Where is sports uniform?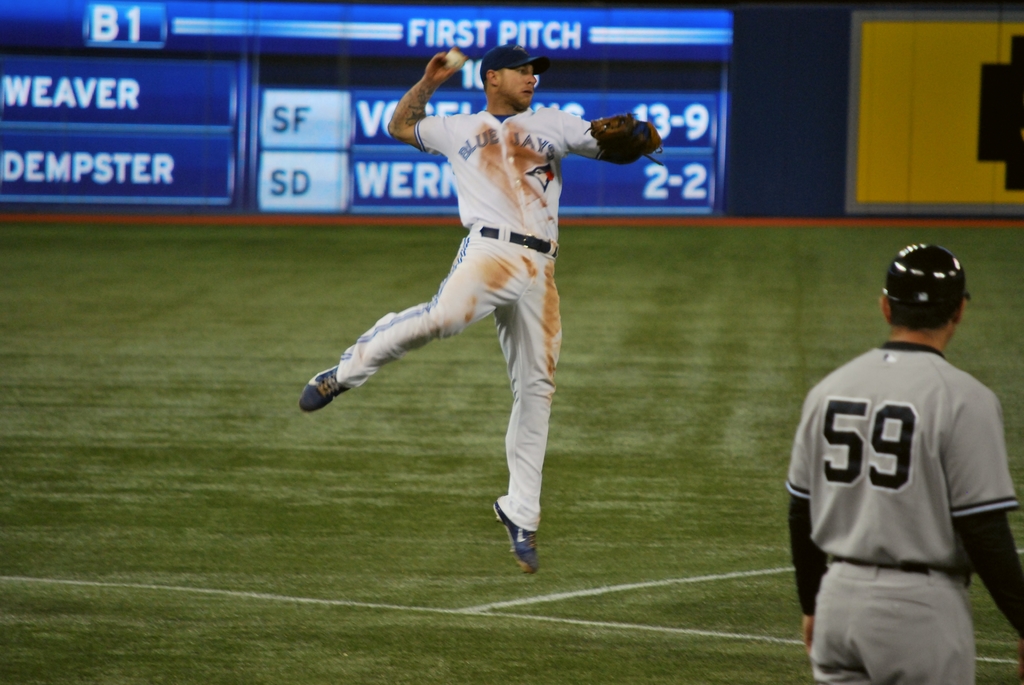
rect(301, 44, 662, 572).
